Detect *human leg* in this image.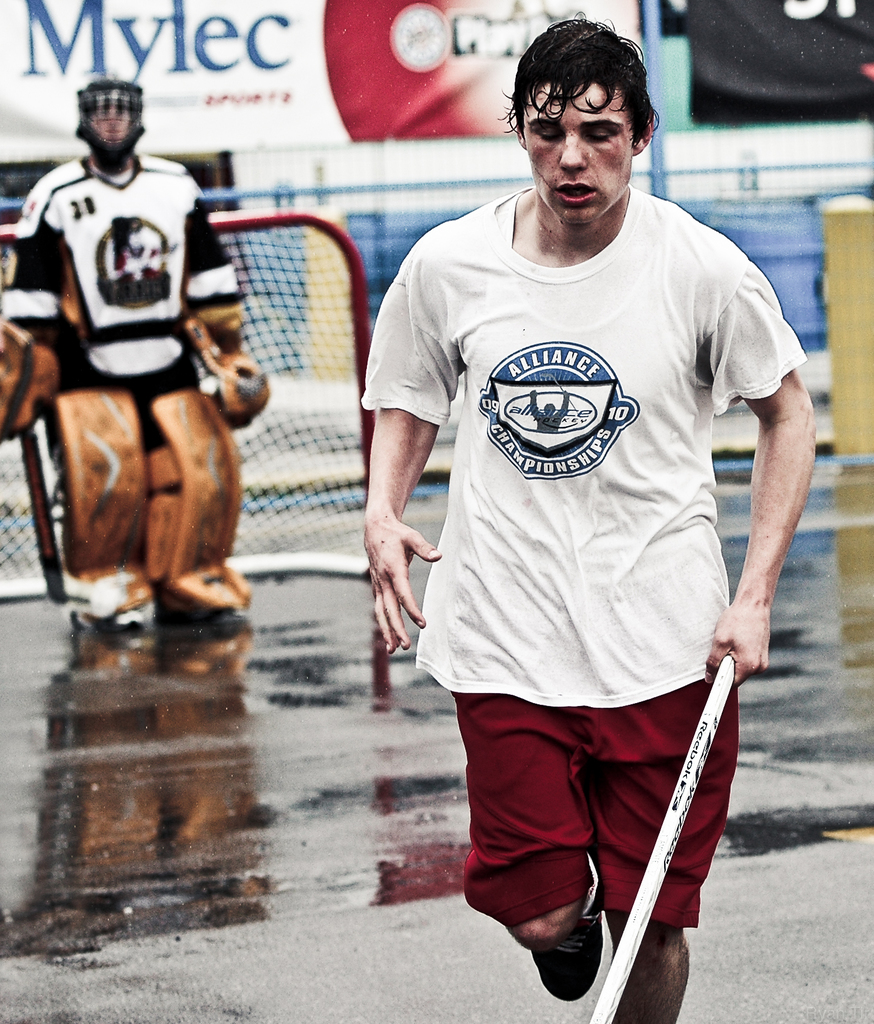
Detection: region(65, 390, 256, 631).
